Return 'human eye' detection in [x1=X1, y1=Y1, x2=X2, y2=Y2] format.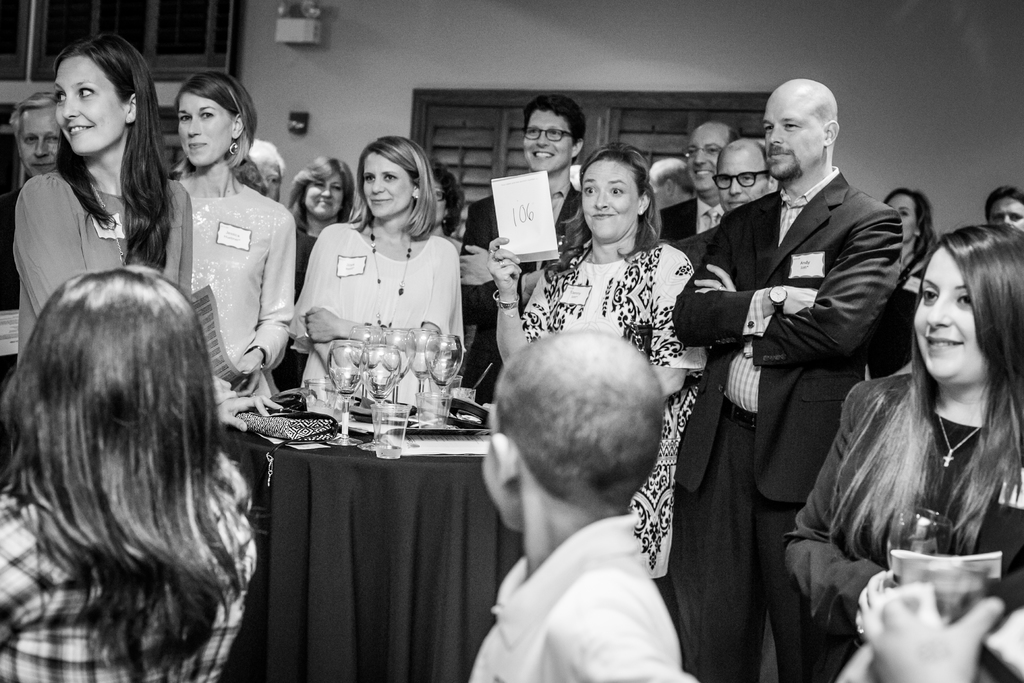
[x1=201, y1=109, x2=215, y2=122].
